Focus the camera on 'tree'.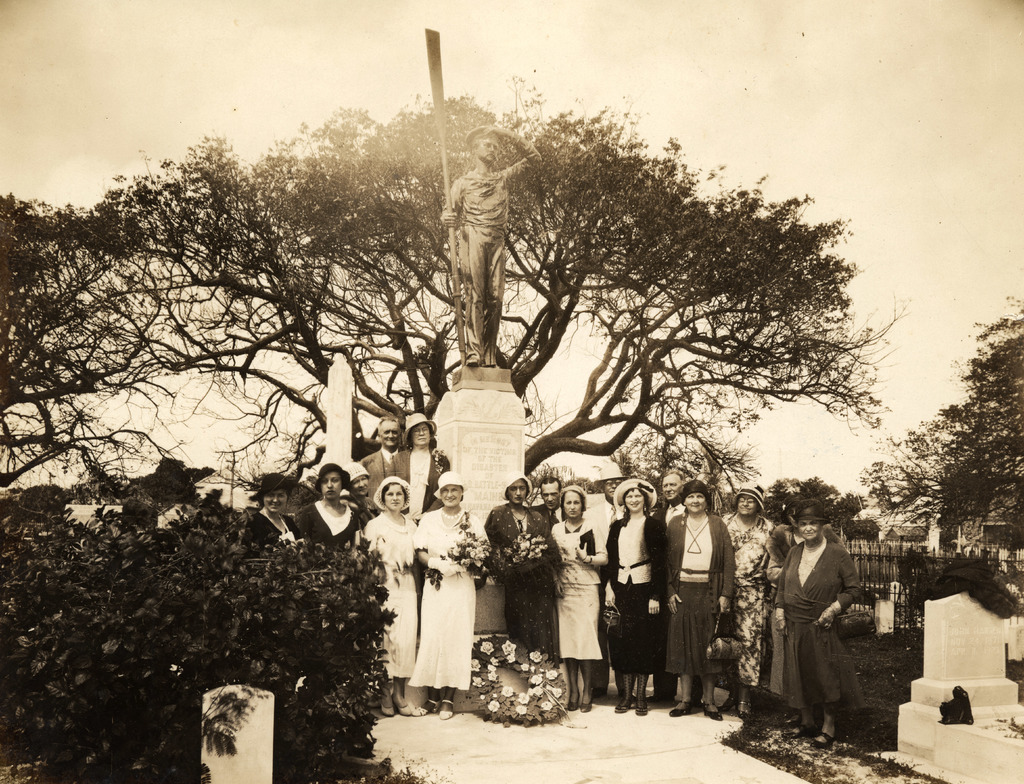
Focus region: (left=767, top=465, right=866, bottom=530).
